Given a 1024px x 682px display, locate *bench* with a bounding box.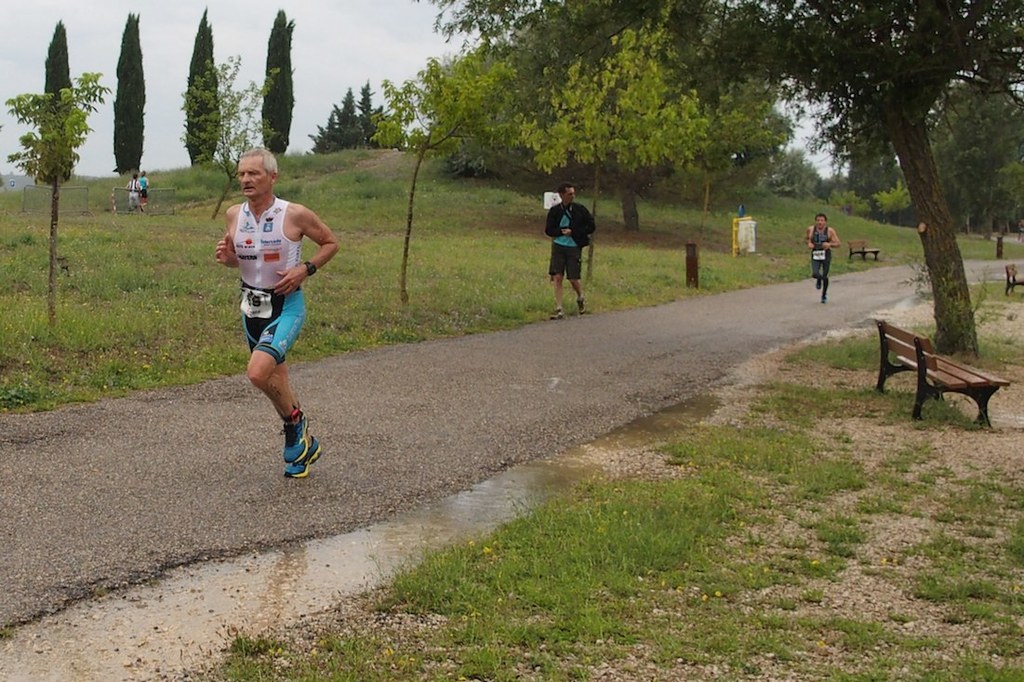
Located: [883,321,1005,426].
